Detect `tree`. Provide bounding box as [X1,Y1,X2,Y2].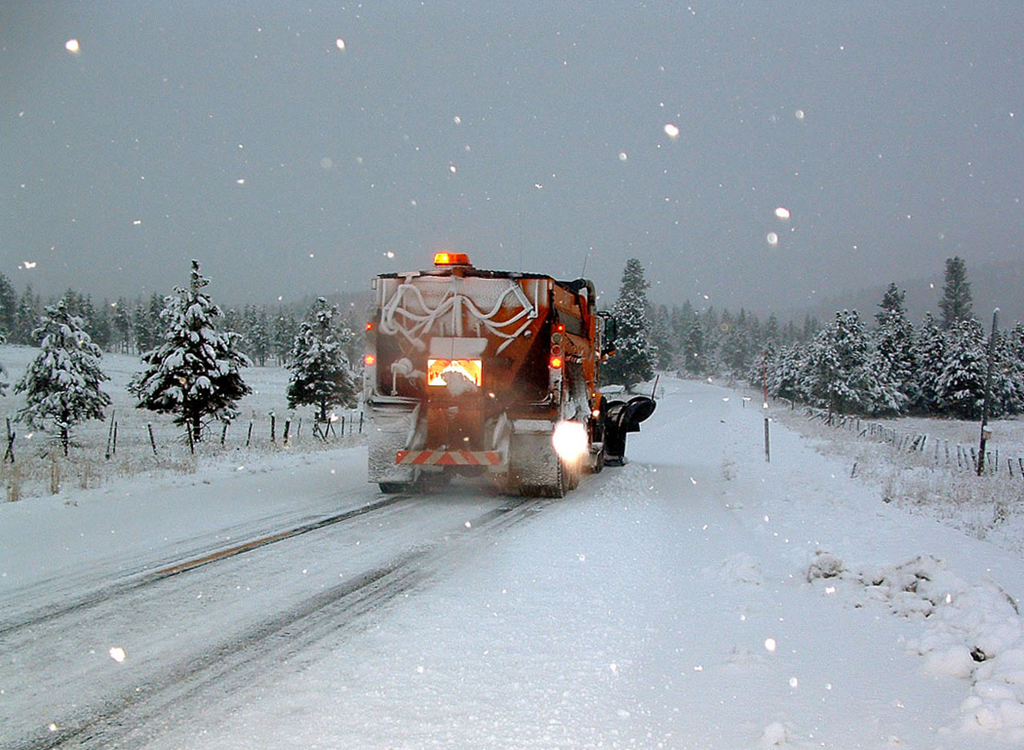
[603,260,664,393].
